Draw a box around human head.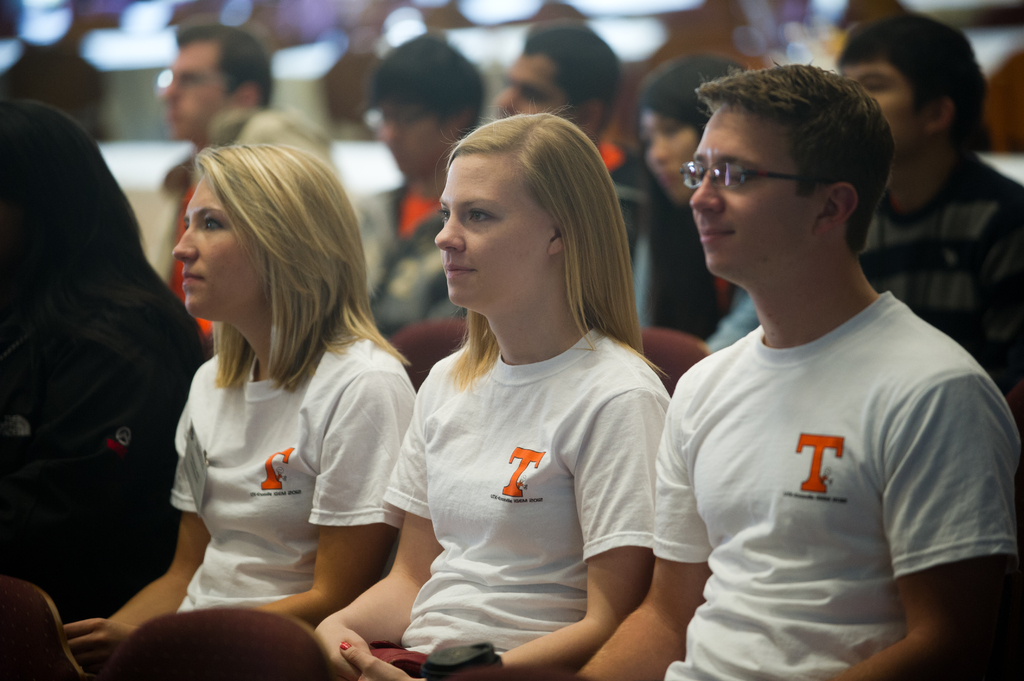
(632, 49, 751, 214).
